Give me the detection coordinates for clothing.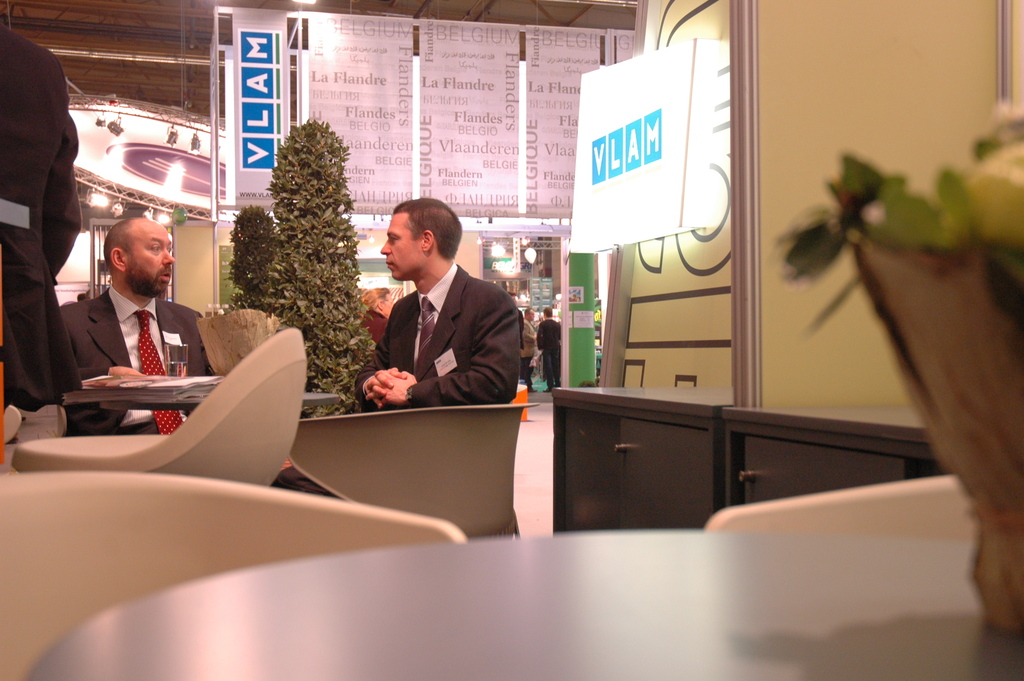
detection(63, 289, 205, 444).
